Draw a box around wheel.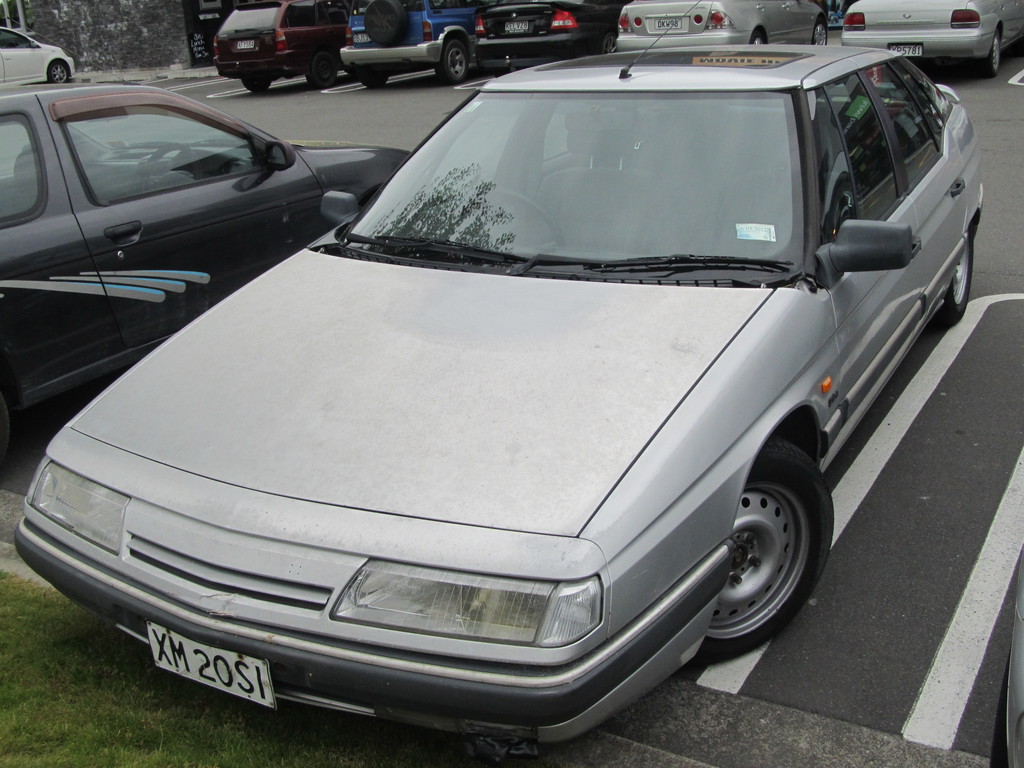
box=[812, 21, 829, 46].
